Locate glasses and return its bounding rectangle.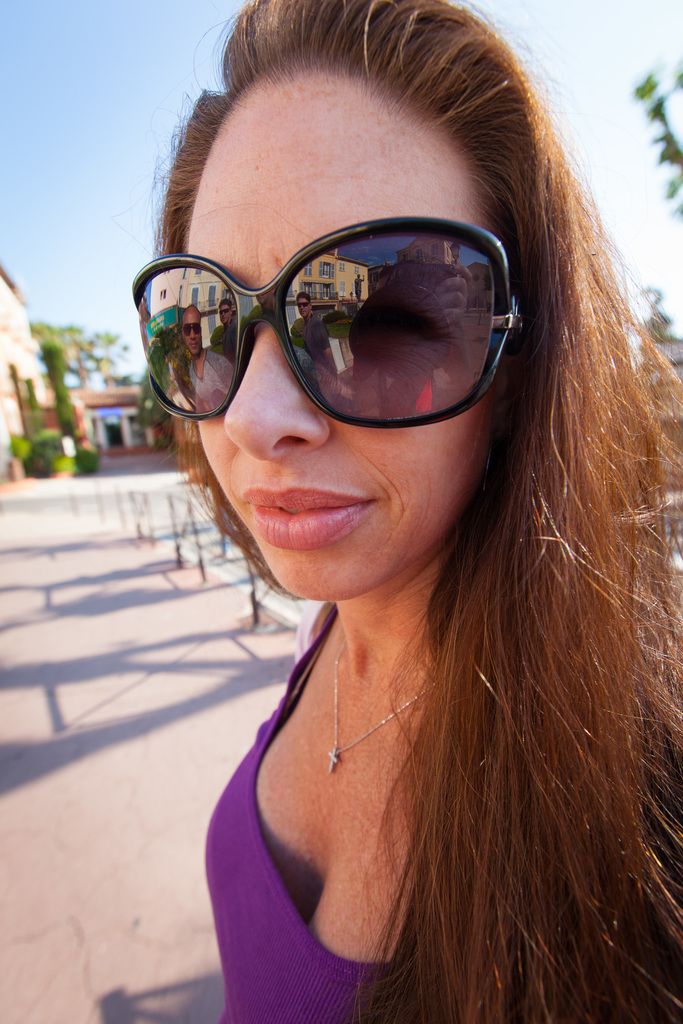
detection(131, 216, 555, 430).
